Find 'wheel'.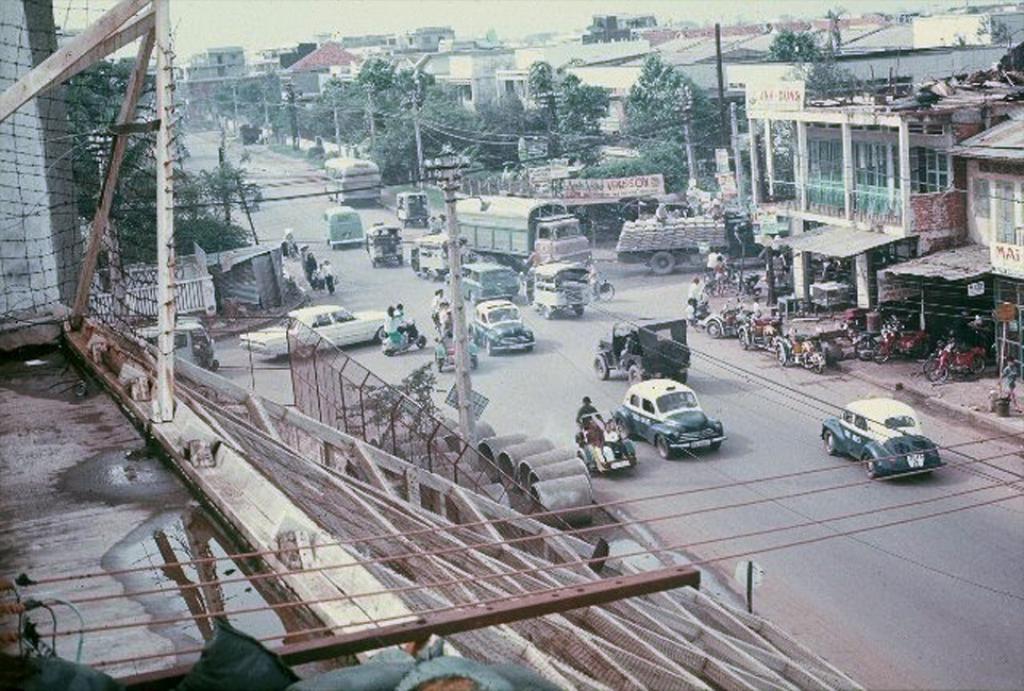
<box>653,435,672,455</box>.
